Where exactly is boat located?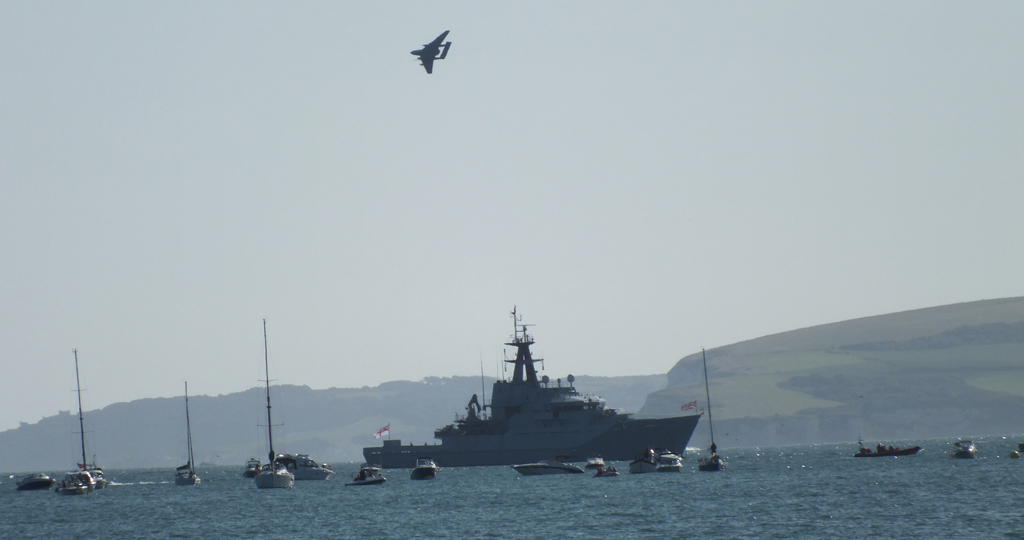
Its bounding box is 623, 434, 689, 480.
